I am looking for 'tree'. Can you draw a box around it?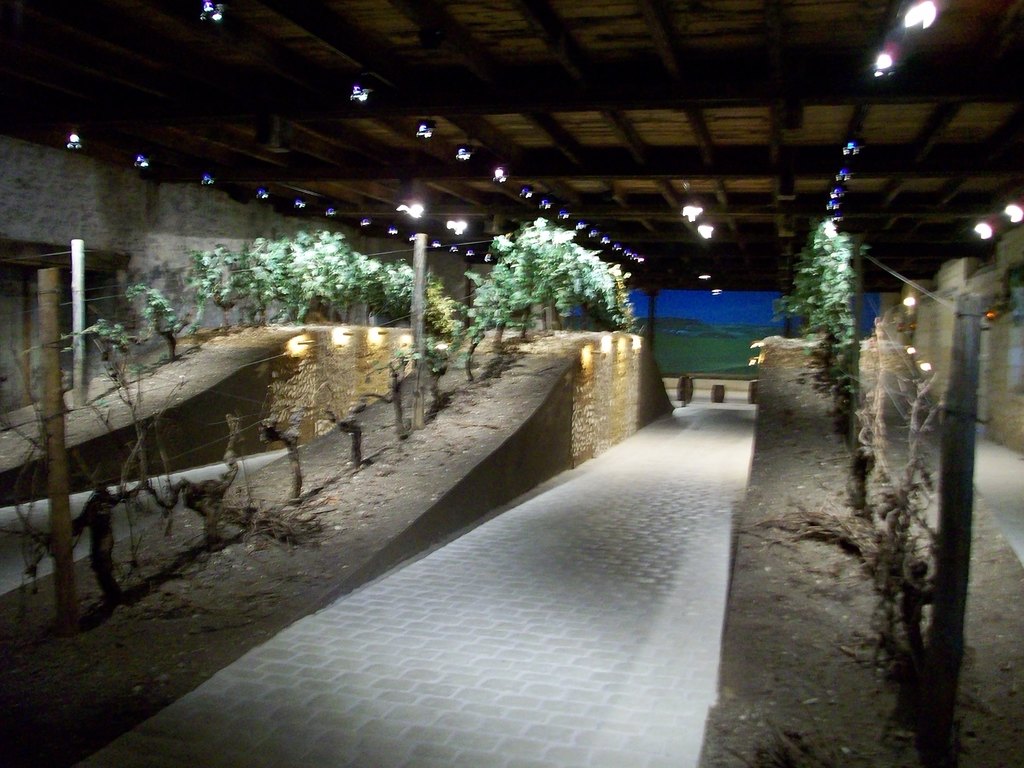
Sure, the bounding box is 66,225,473,450.
